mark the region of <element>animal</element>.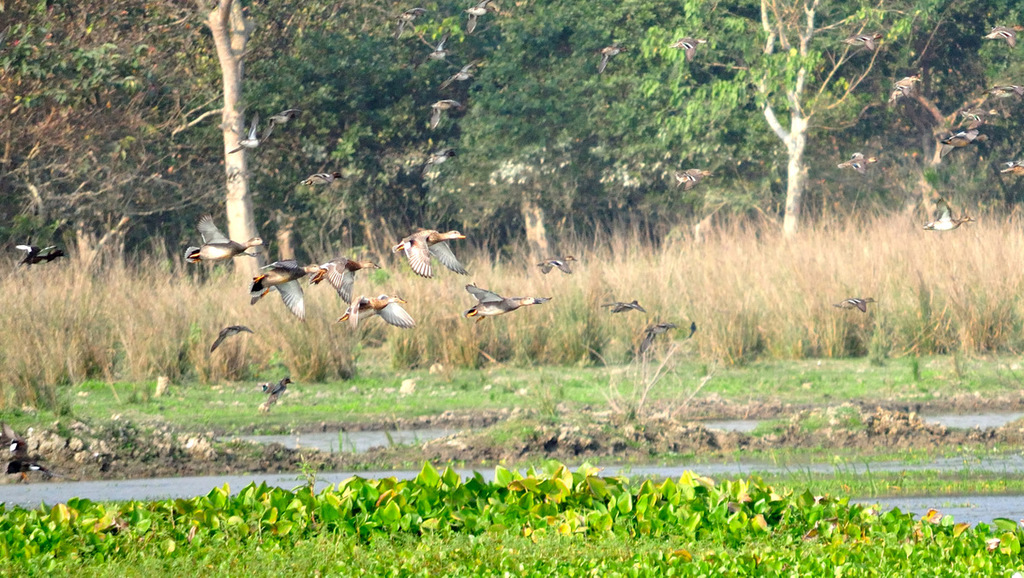
Region: bbox=[12, 245, 60, 268].
